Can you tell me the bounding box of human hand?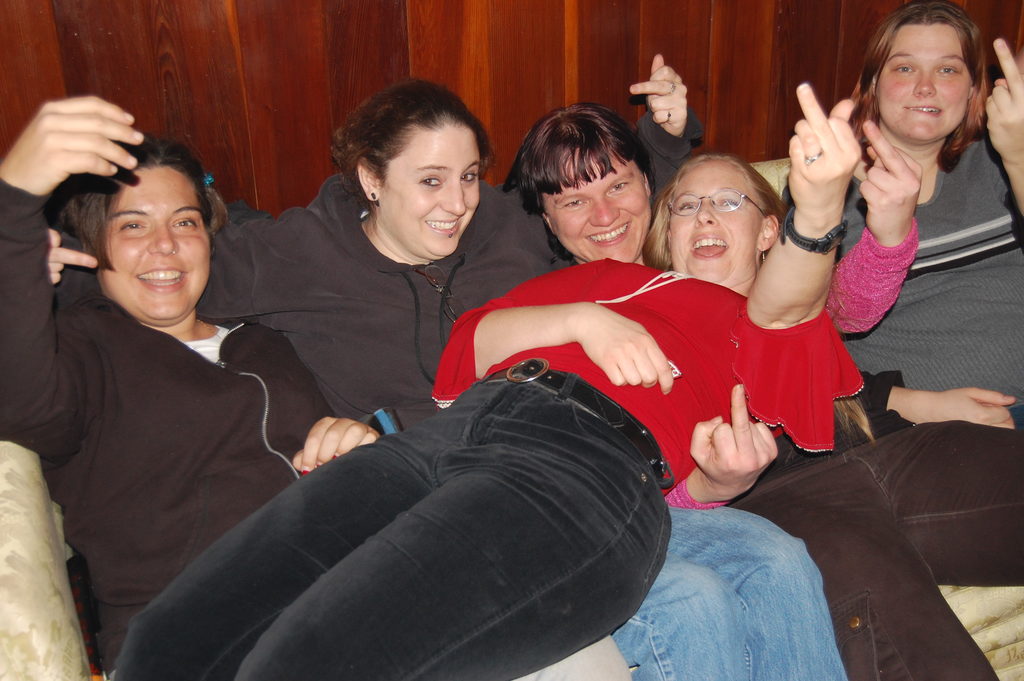
{"left": 627, "top": 57, "right": 692, "bottom": 137}.
